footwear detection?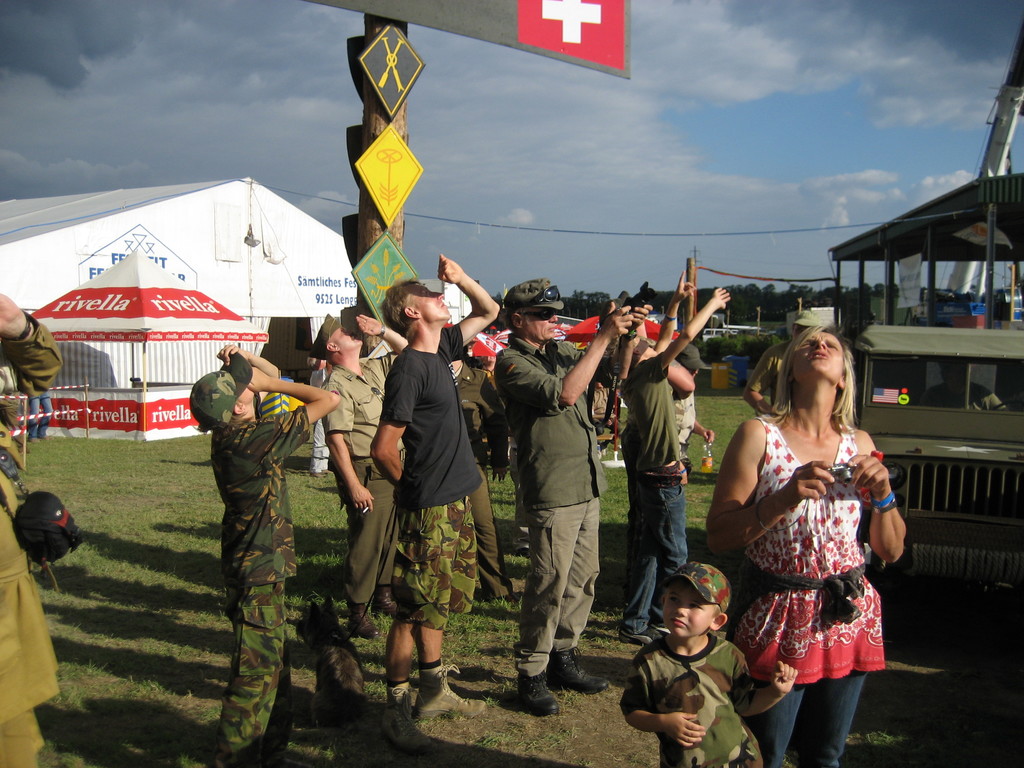
crop(551, 644, 612, 696)
